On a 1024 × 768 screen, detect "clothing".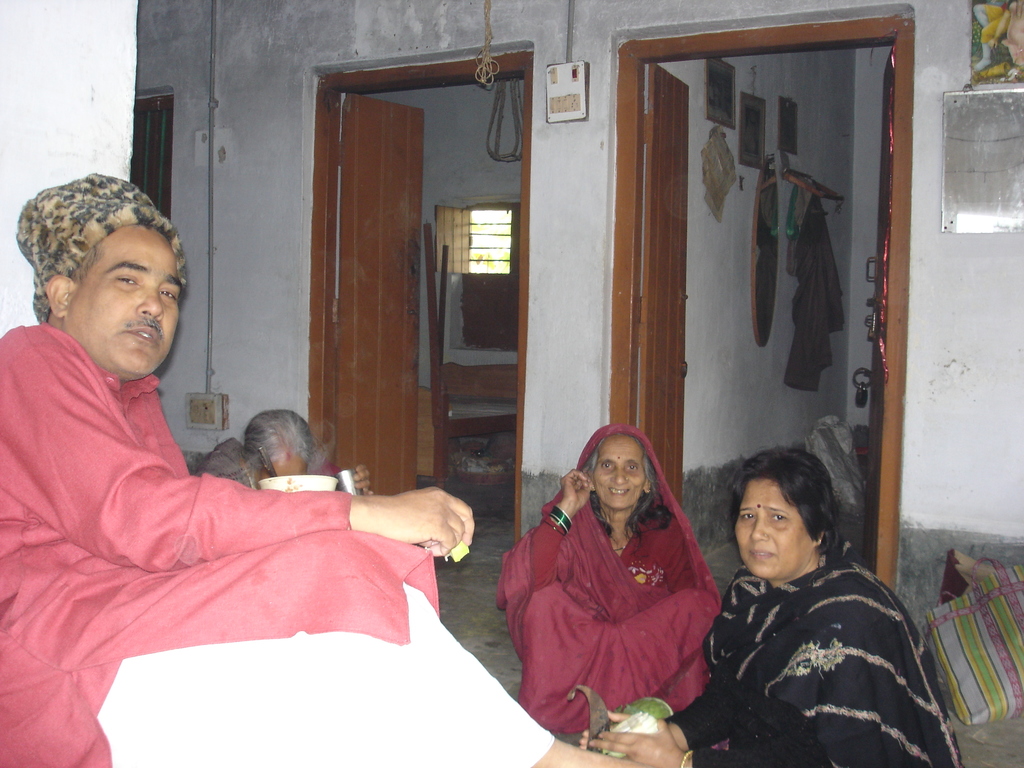
{"x1": 980, "y1": 3, "x2": 1012, "y2": 44}.
